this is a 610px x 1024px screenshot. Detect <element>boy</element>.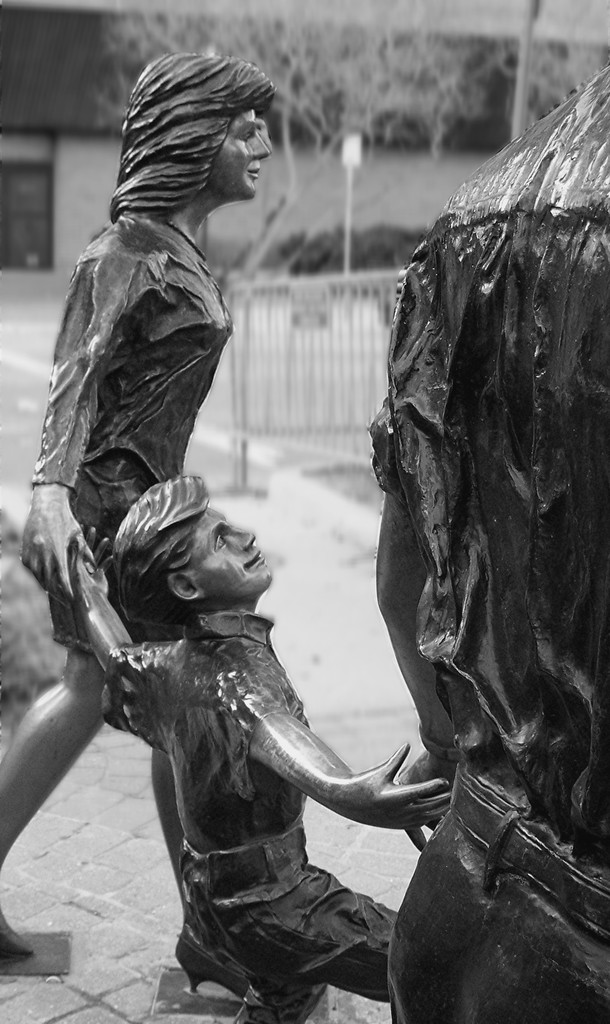
{"left": 61, "top": 476, "right": 458, "bottom": 1023}.
